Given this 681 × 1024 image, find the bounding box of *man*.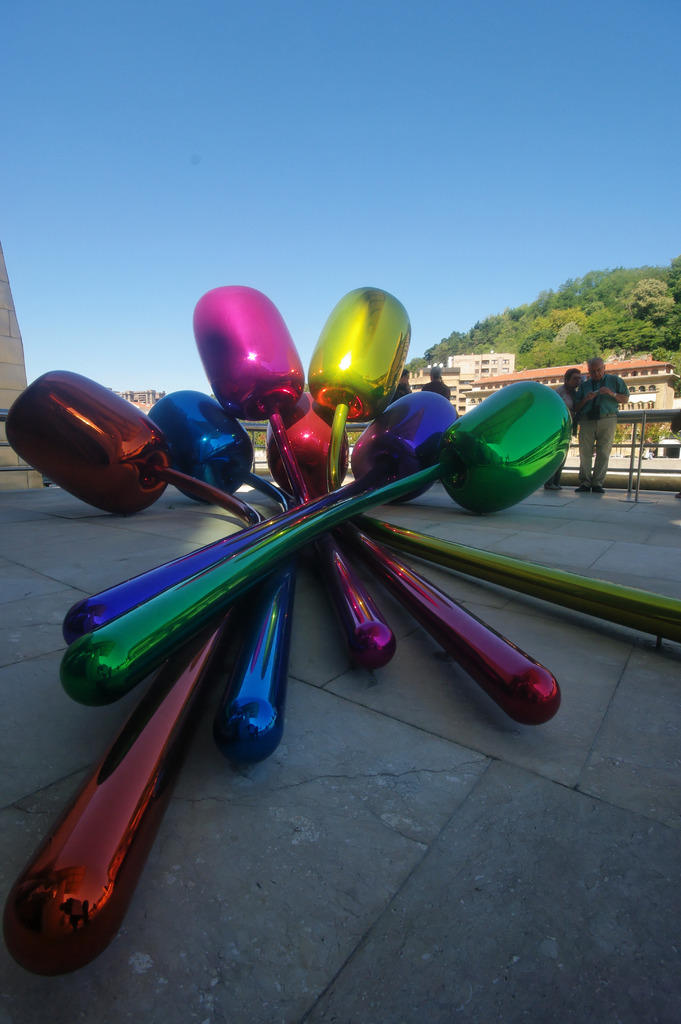
bbox=(425, 368, 455, 399).
